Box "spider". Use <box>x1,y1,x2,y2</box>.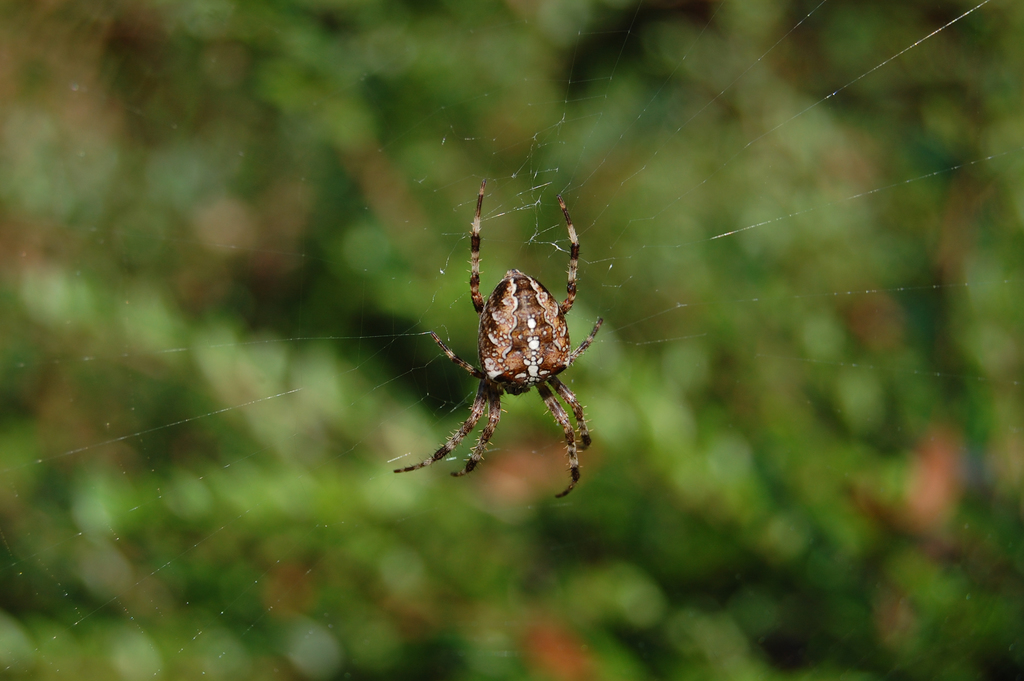
<box>394,181,610,500</box>.
